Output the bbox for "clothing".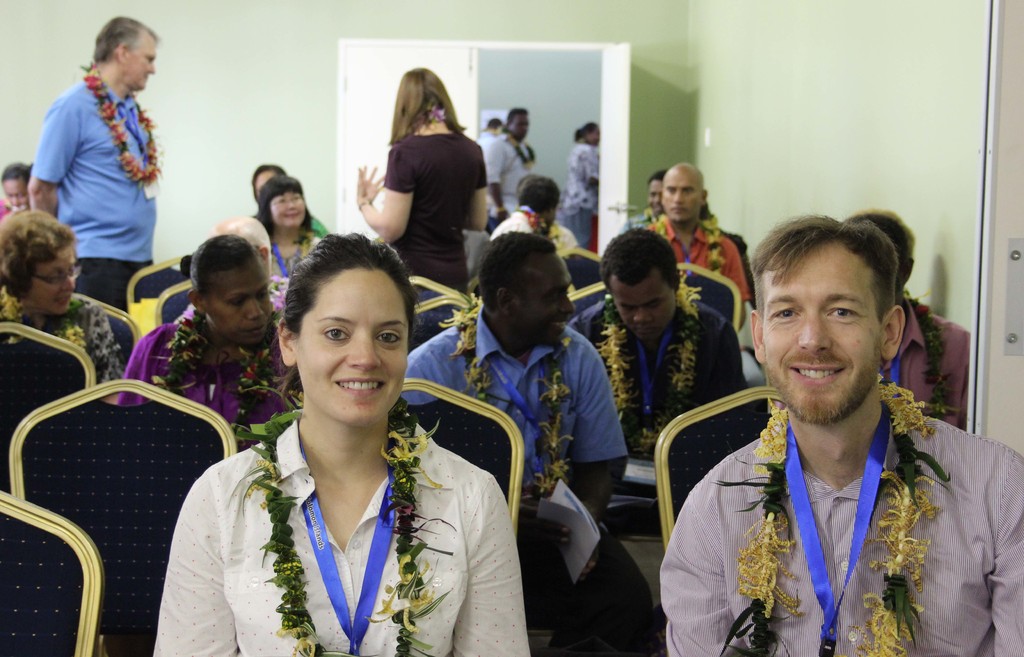
box=[386, 133, 486, 291].
